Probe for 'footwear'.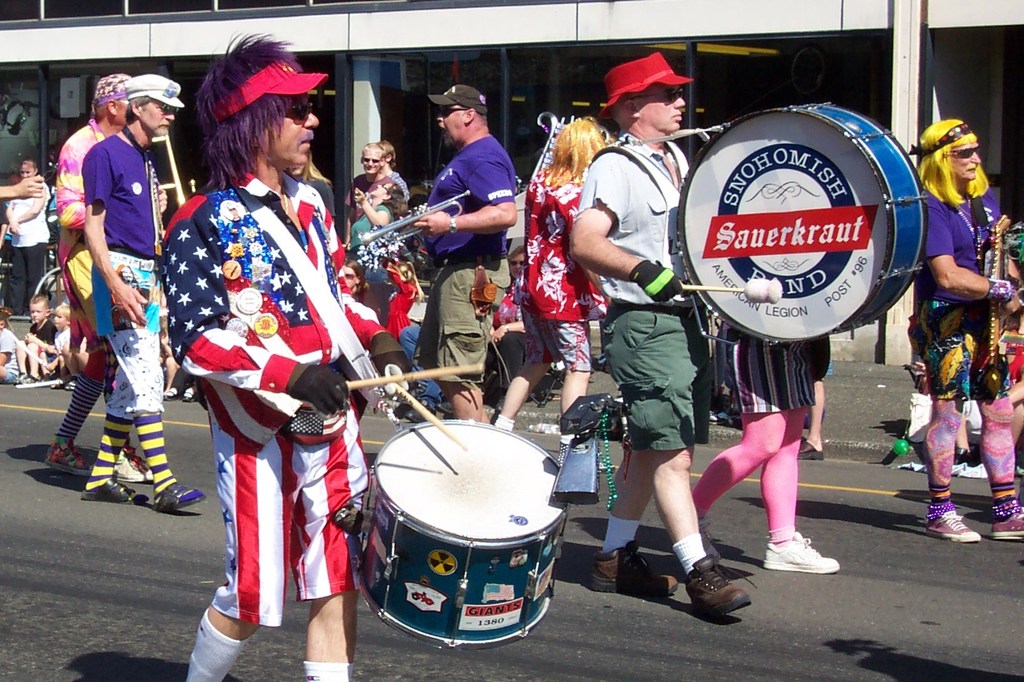
Probe result: region(112, 443, 152, 487).
